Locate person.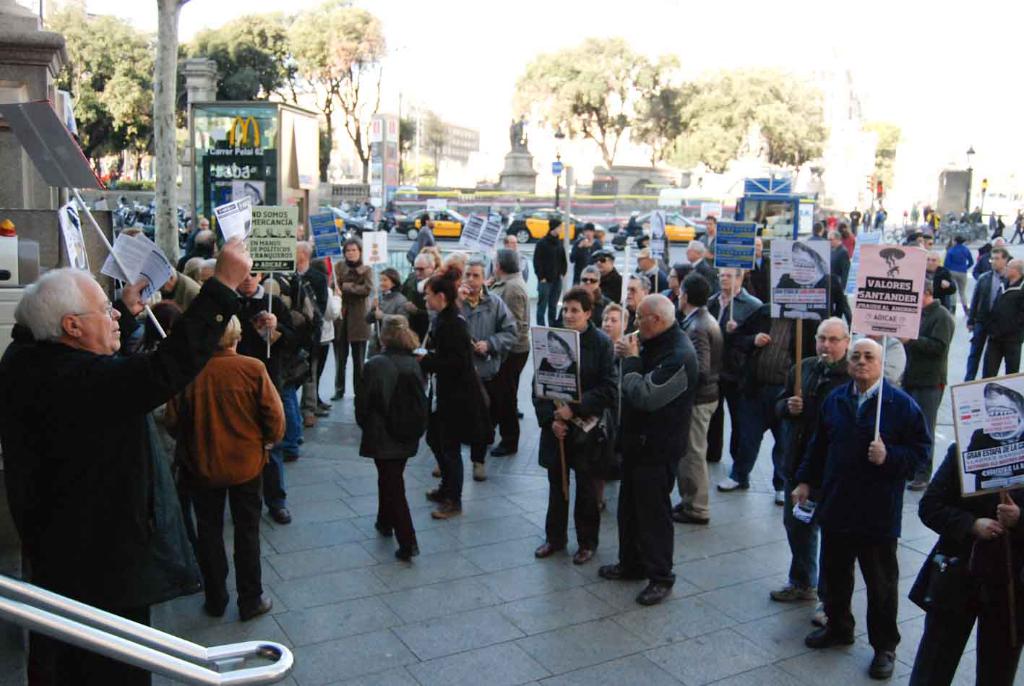
Bounding box: (610, 267, 707, 611).
